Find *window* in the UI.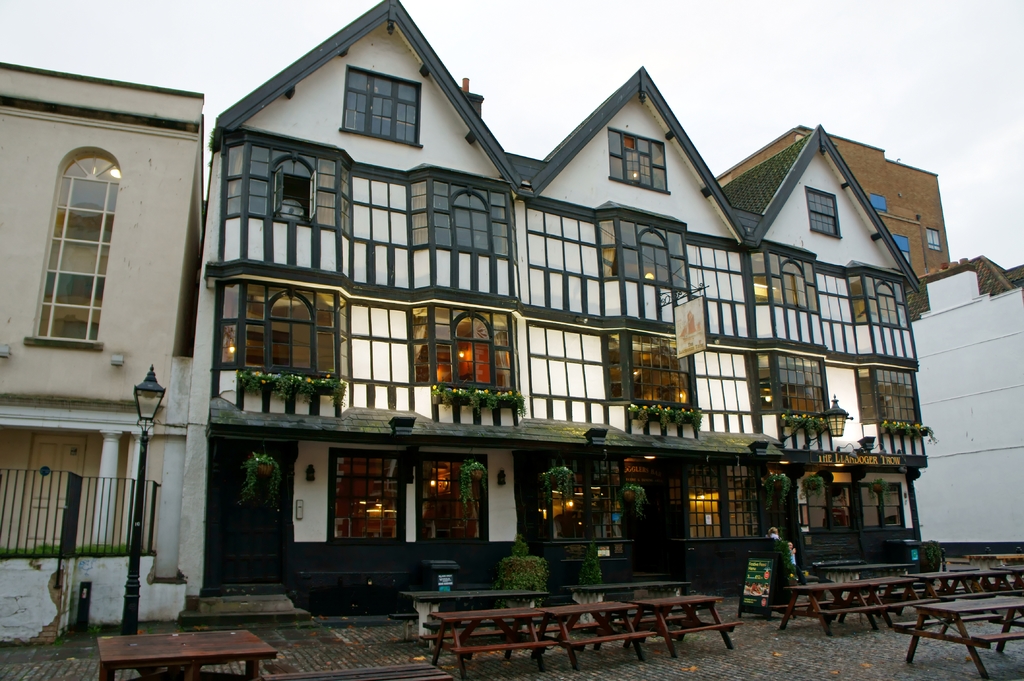
UI element at <region>890, 234, 909, 266</region>.
